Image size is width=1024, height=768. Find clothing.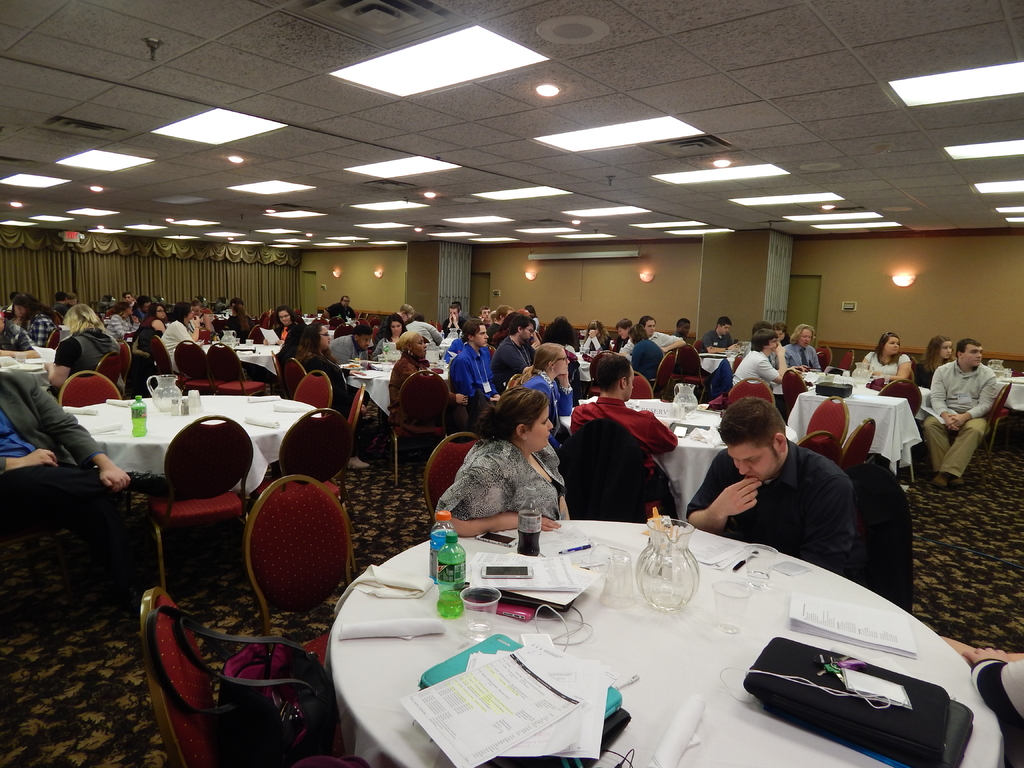
select_region(730, 348, 776, 389).
